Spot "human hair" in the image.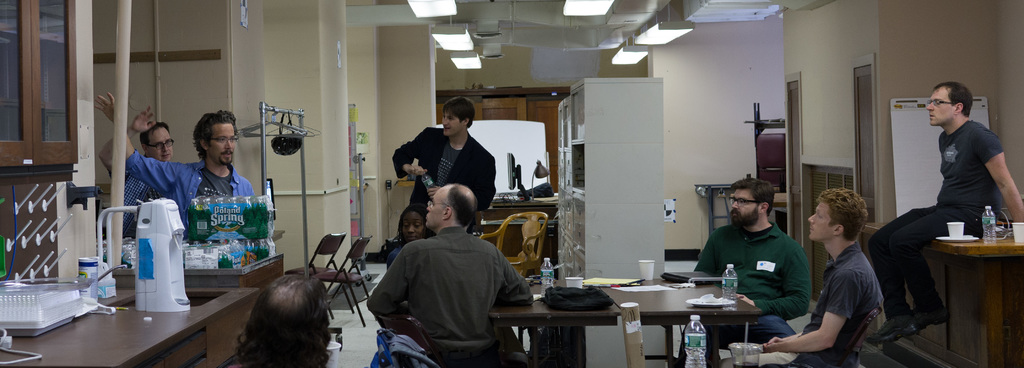
"human hair" found at BBox(933, 81, 973, 115).
